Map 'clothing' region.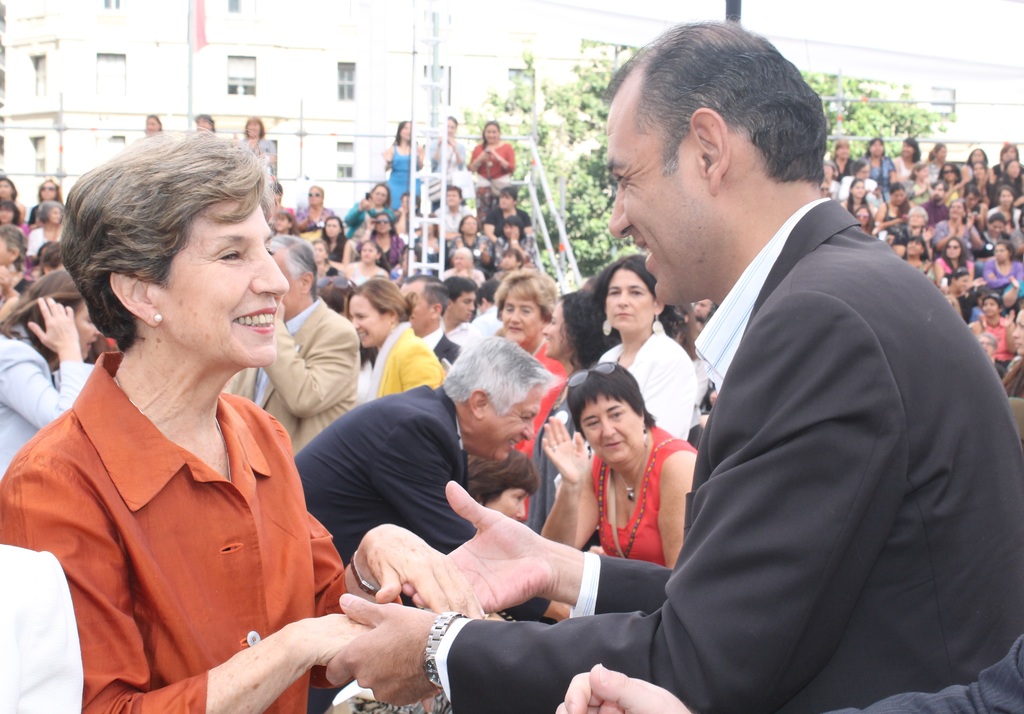
Mapped to bbox(294, 379, 552, 624).
